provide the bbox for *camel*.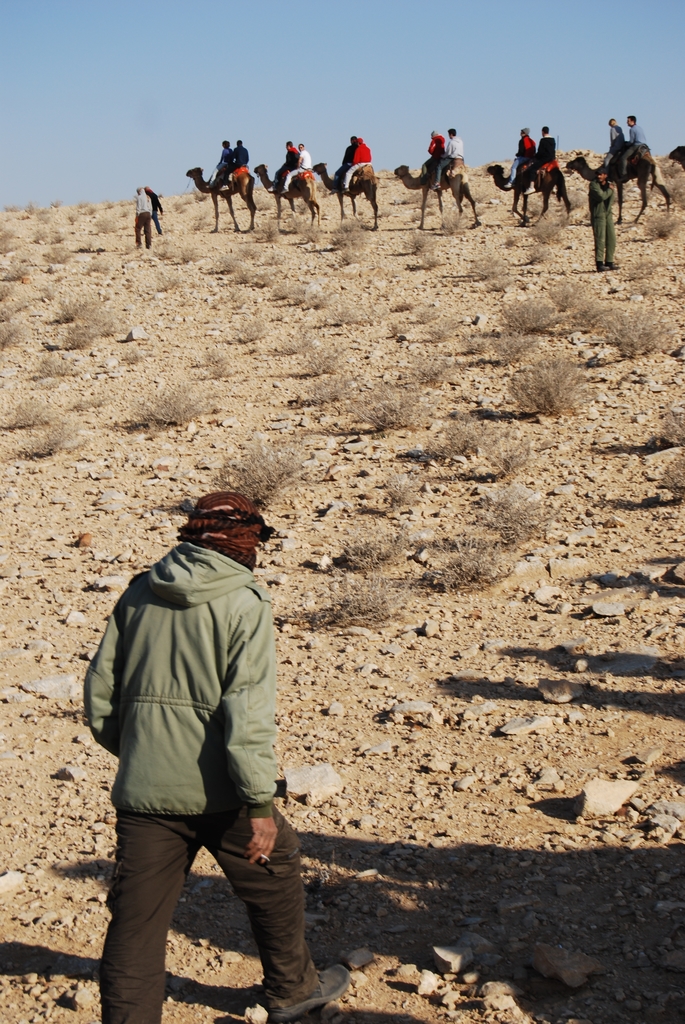
{"x1": 485, "y1": 165, "x2": 571, "y2": 219}.
